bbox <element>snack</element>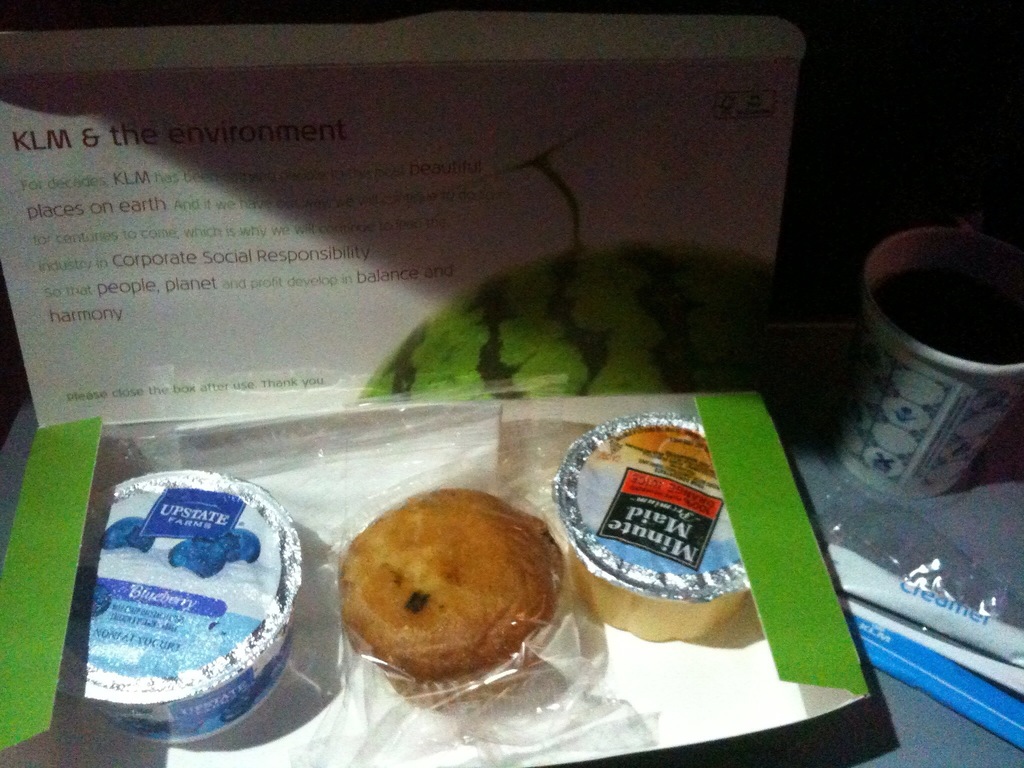
554,417,755,653
